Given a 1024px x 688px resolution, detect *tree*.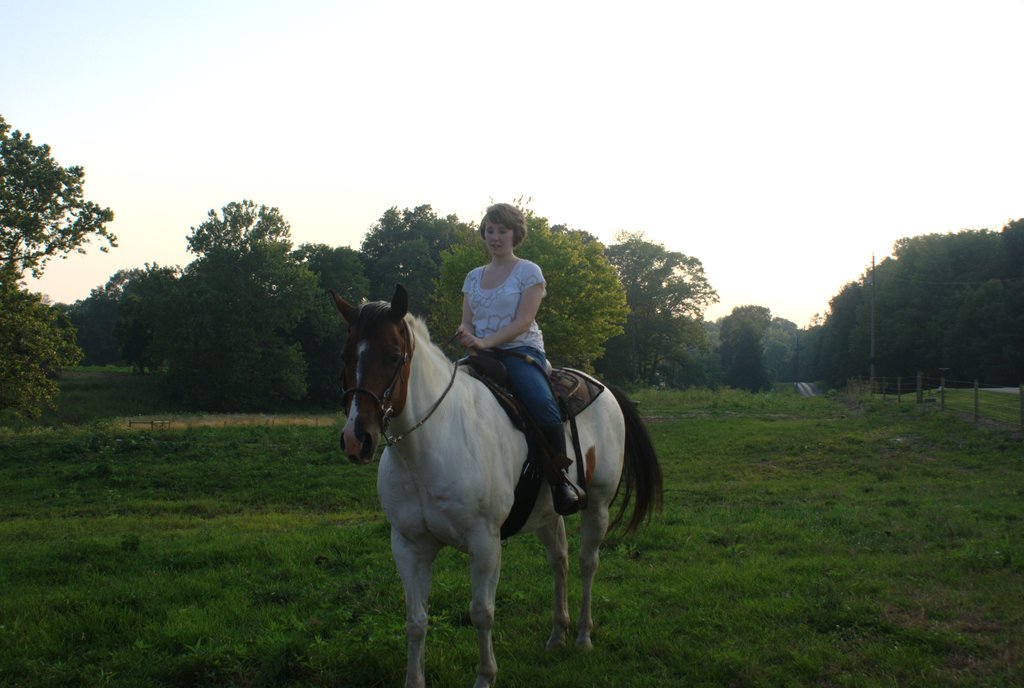
764, 315, 806, 387.
